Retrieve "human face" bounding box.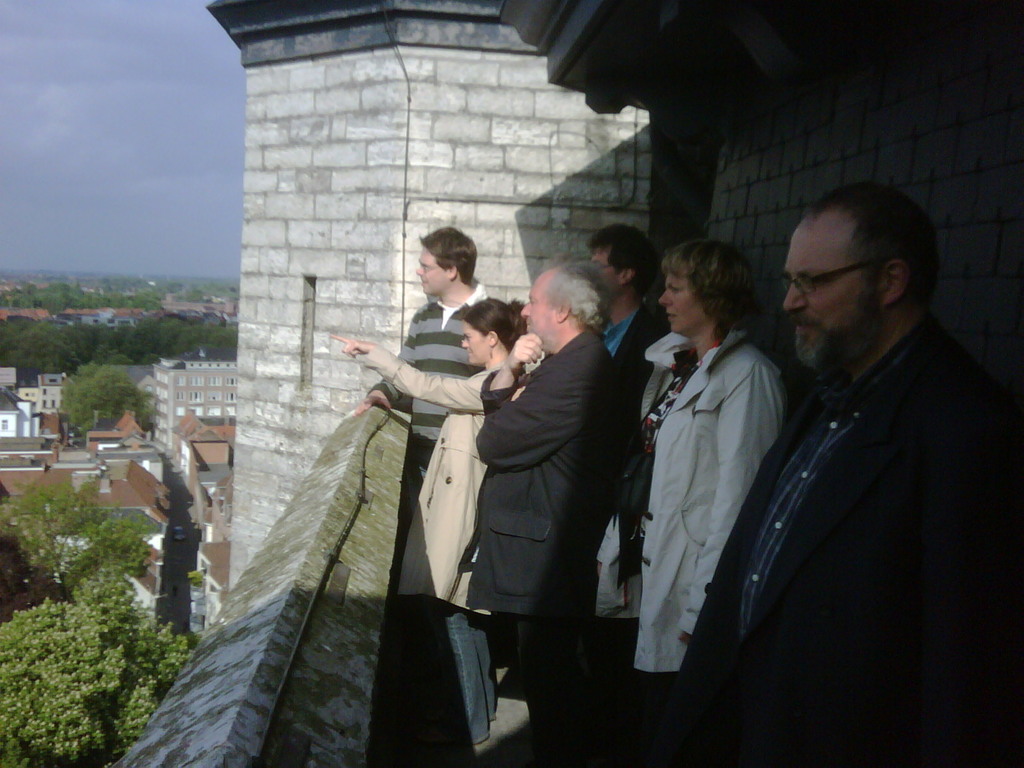
Bounding box: <bbox>520, 274, 562, 344</bbox>.
